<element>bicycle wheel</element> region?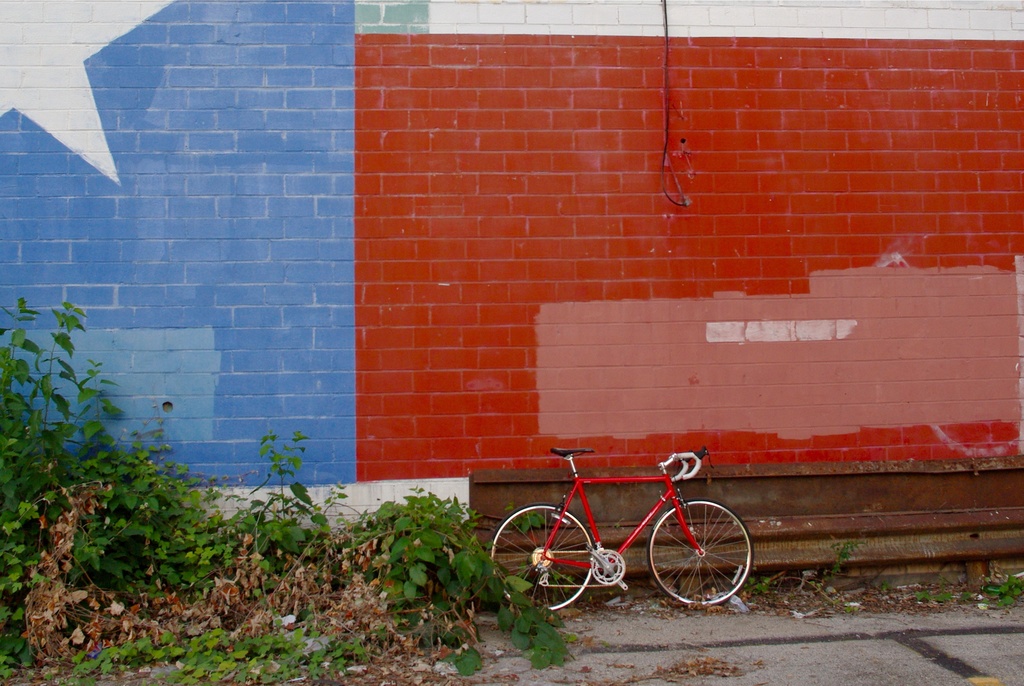
locate(502, 523, 596, 598)
